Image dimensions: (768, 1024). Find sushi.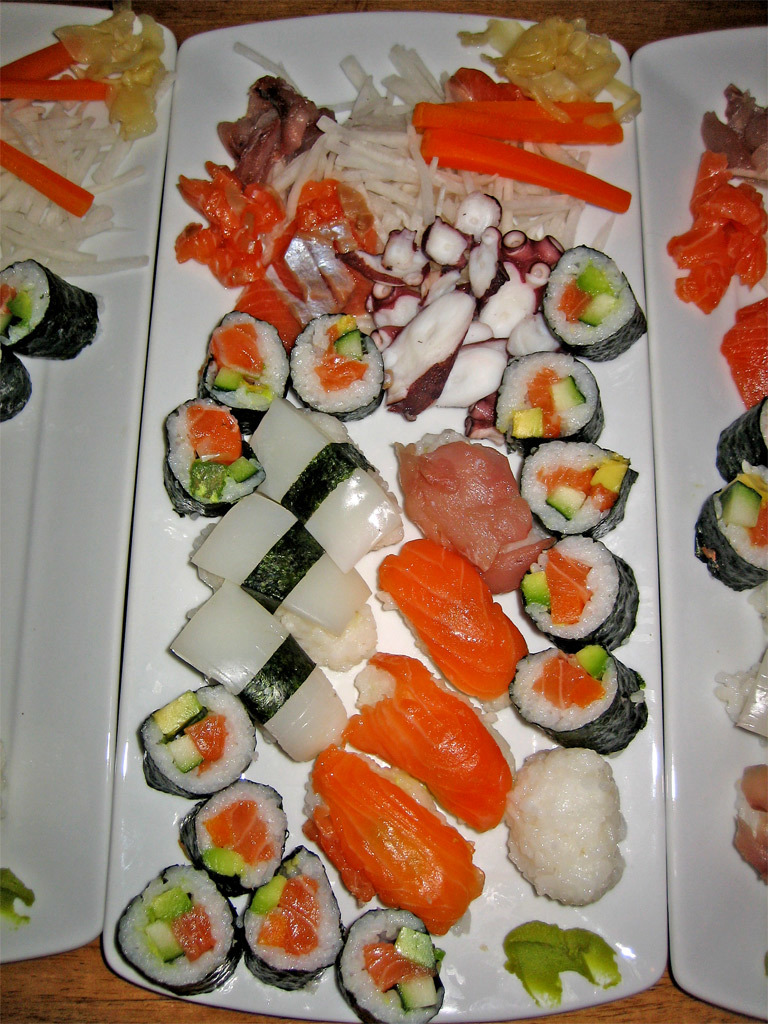
bbox=(695, 469, 766, 592).
